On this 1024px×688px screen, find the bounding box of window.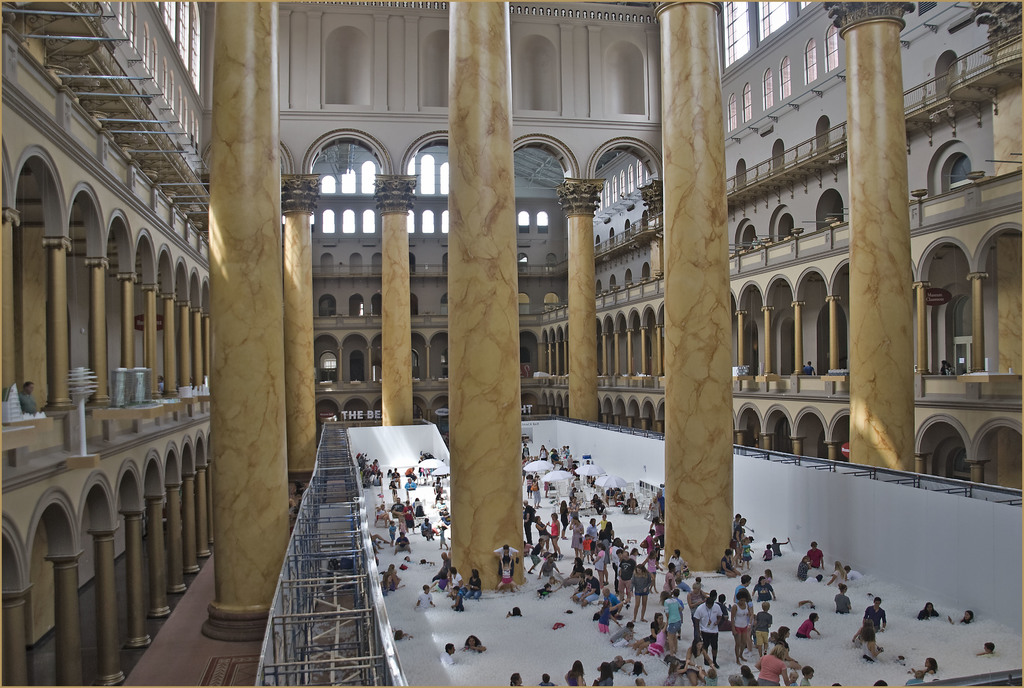
Bounding box: {"x1": 542, "y1": 250, "x2": 554, "y2": 277}.
